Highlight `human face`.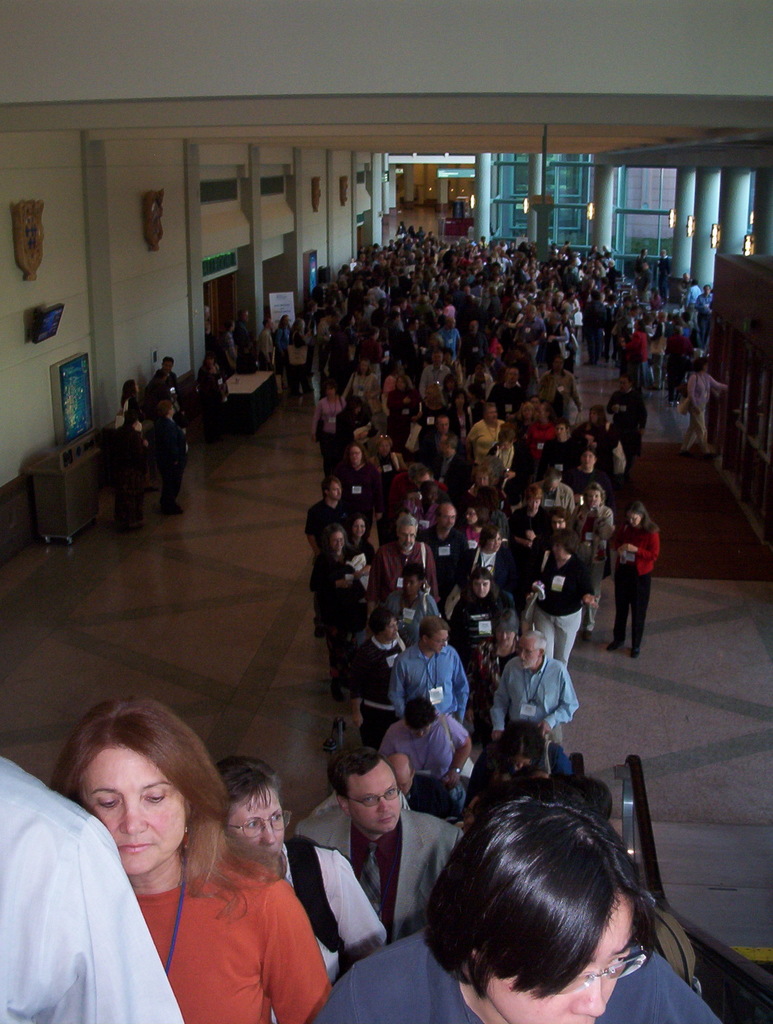
Highlighted region: x1=400, y1=523, x2=416, y2=549.
